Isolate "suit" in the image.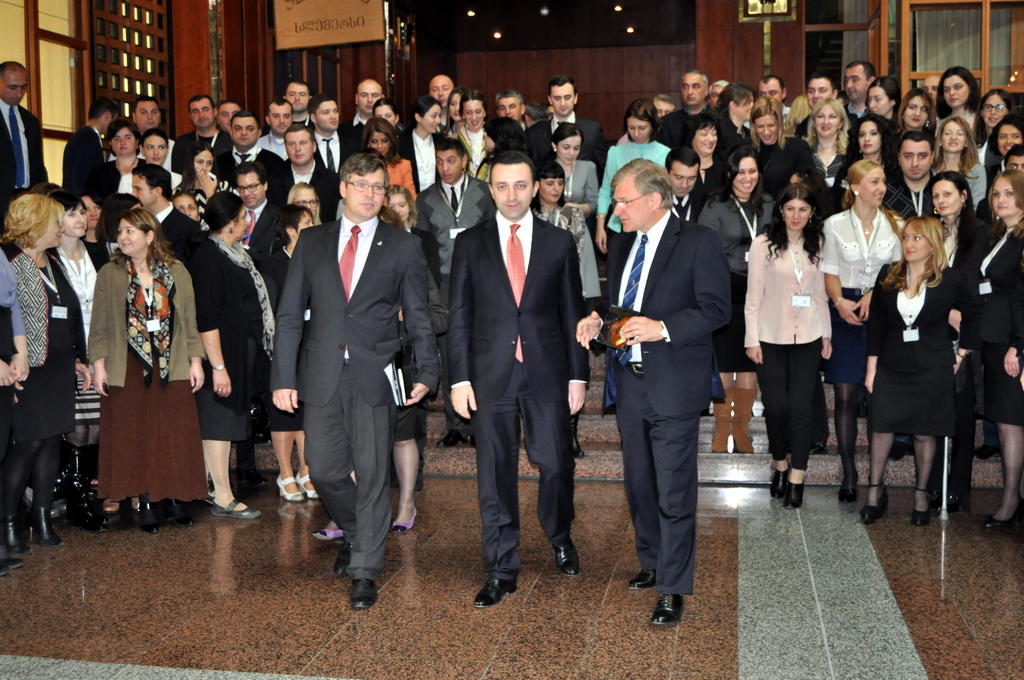
Isolated region: pyautogui.locateOnScreen(445, 209, 589, 579).
